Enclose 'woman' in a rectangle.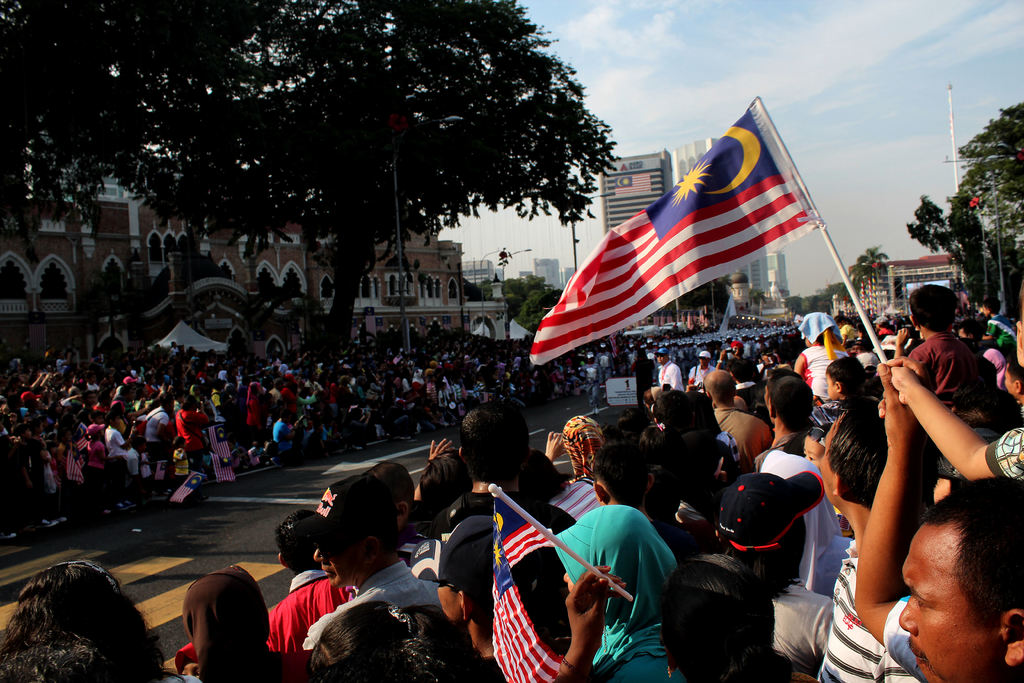
bbox=(541, 549, 820, 682).
